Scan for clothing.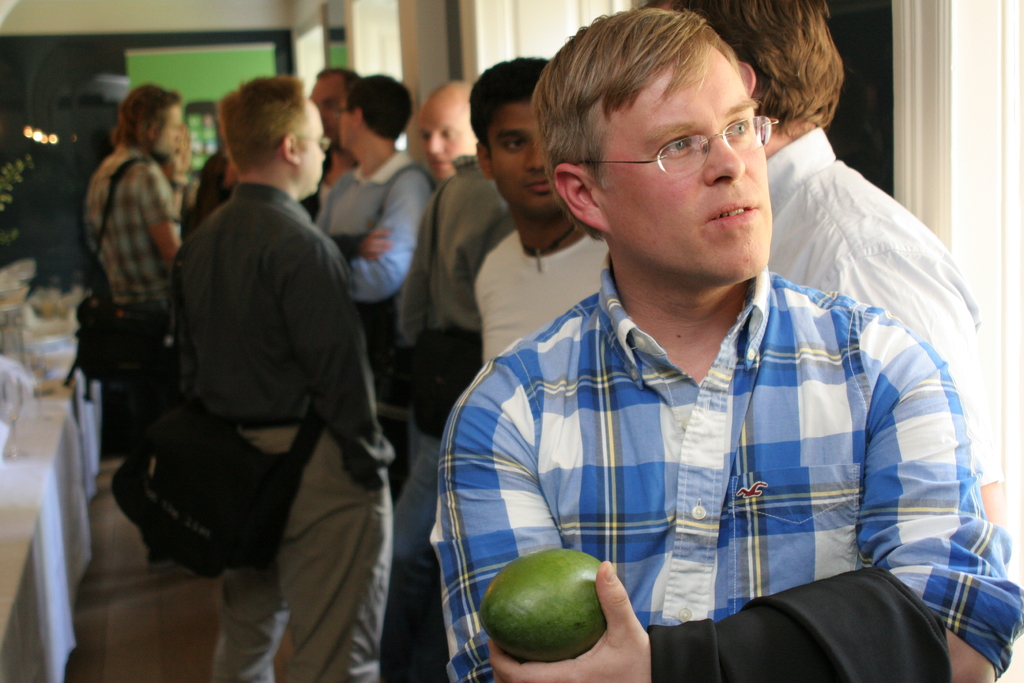
Scan result: <box>93,140,177,431</box>.
